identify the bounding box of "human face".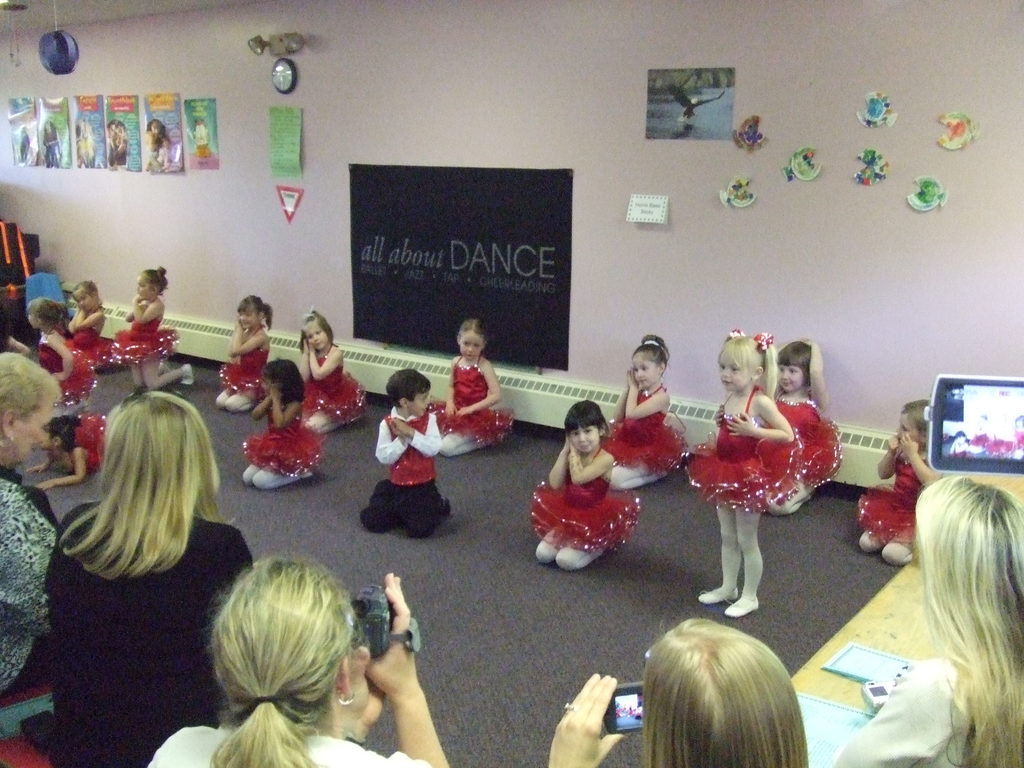
select_region(403, 384, 432, 417).
